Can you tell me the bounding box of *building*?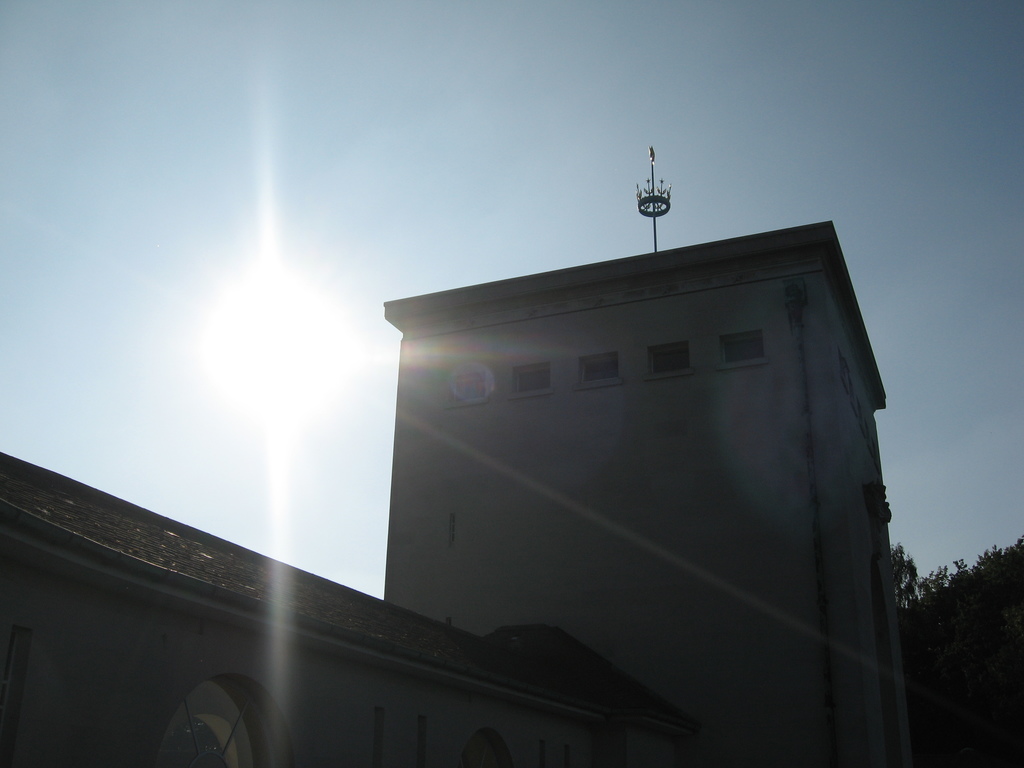
region(0, 140, 913, 767).
